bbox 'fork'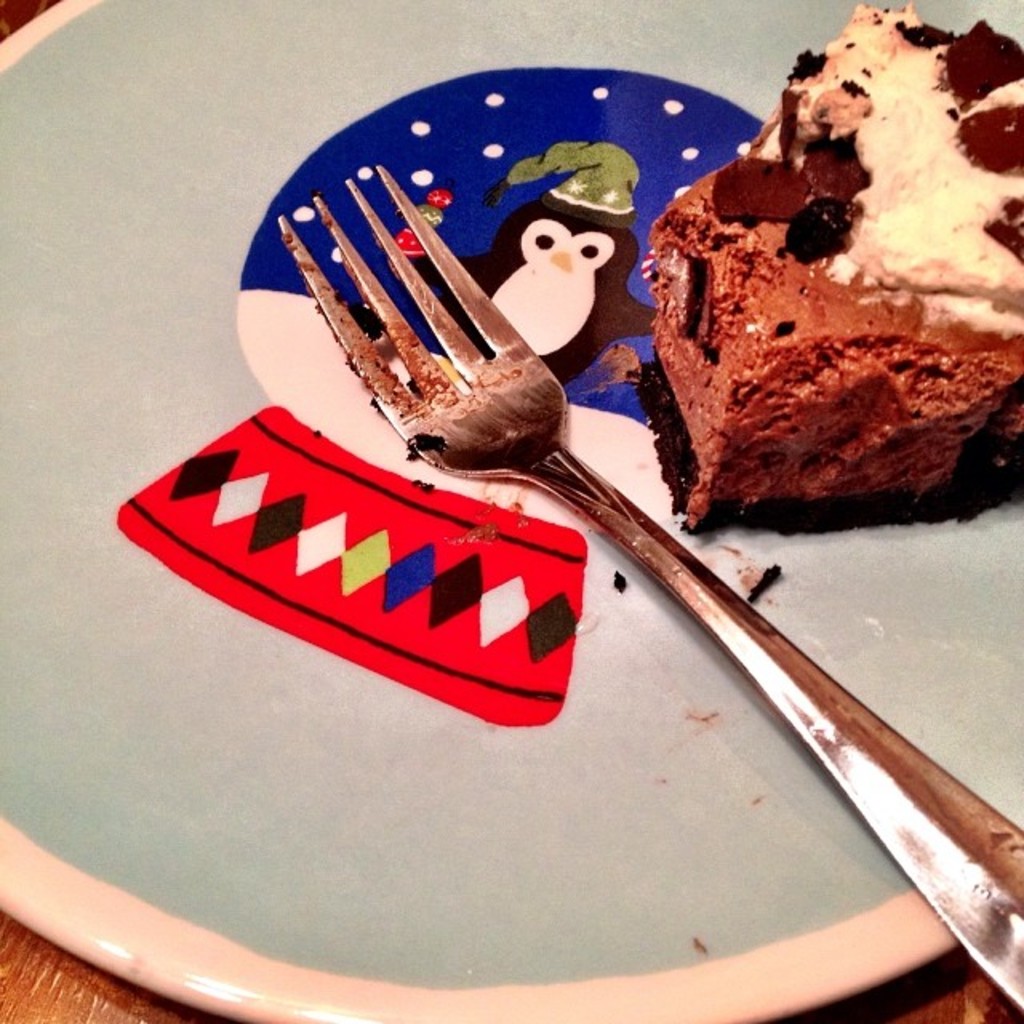
<bbox>267, 165, 1022, 1006</bbox>
